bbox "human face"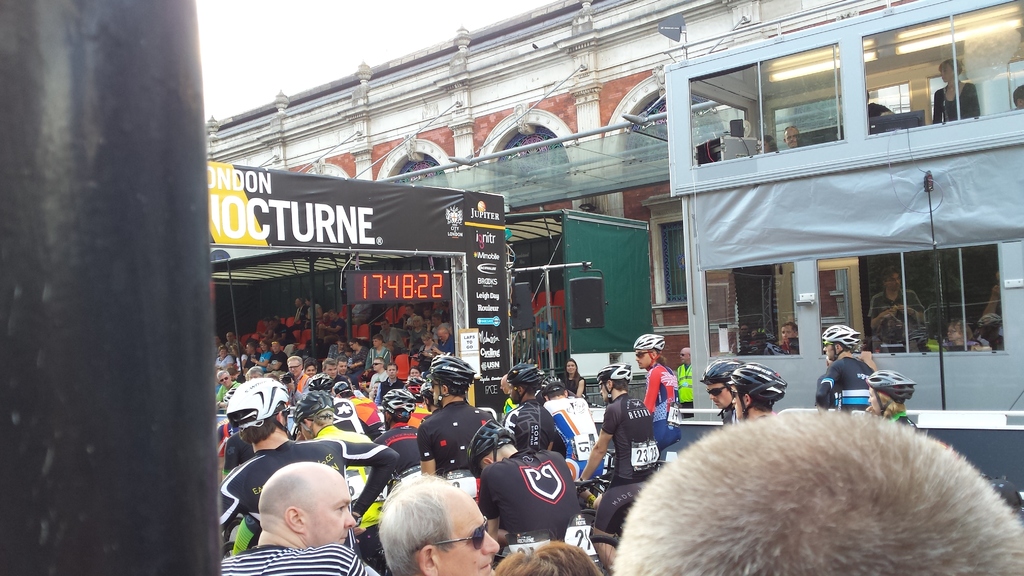
(497,377,506,390)
